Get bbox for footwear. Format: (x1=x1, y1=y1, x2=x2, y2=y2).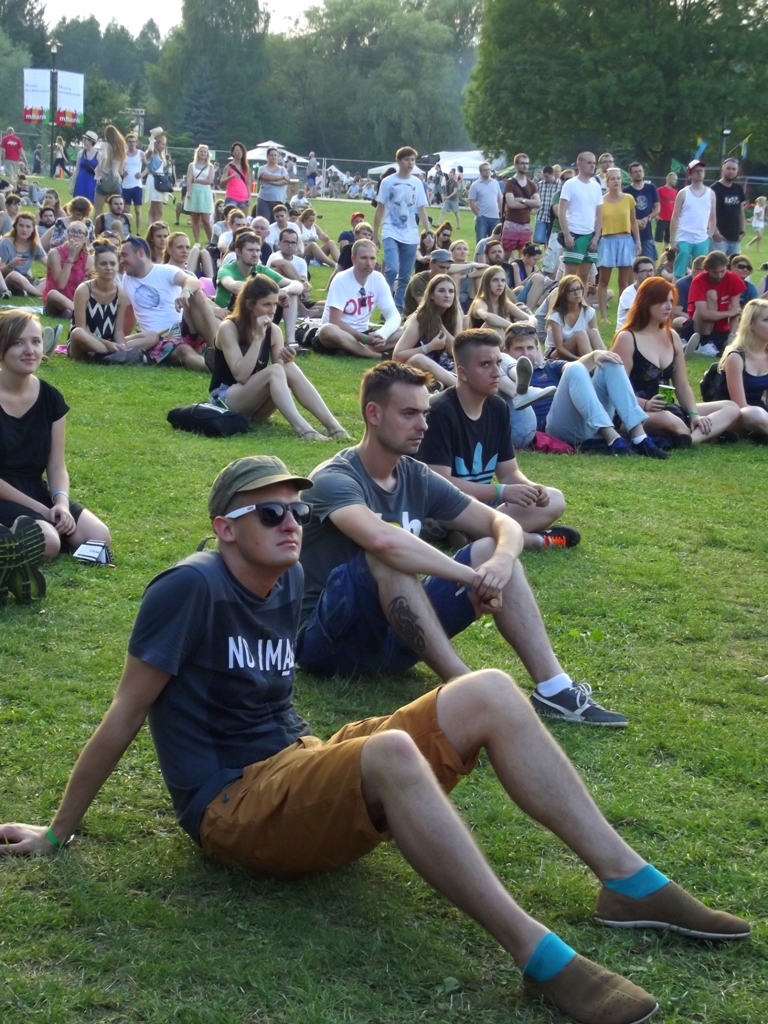
(x1=509, y1=376, x2=557, y2=414).
